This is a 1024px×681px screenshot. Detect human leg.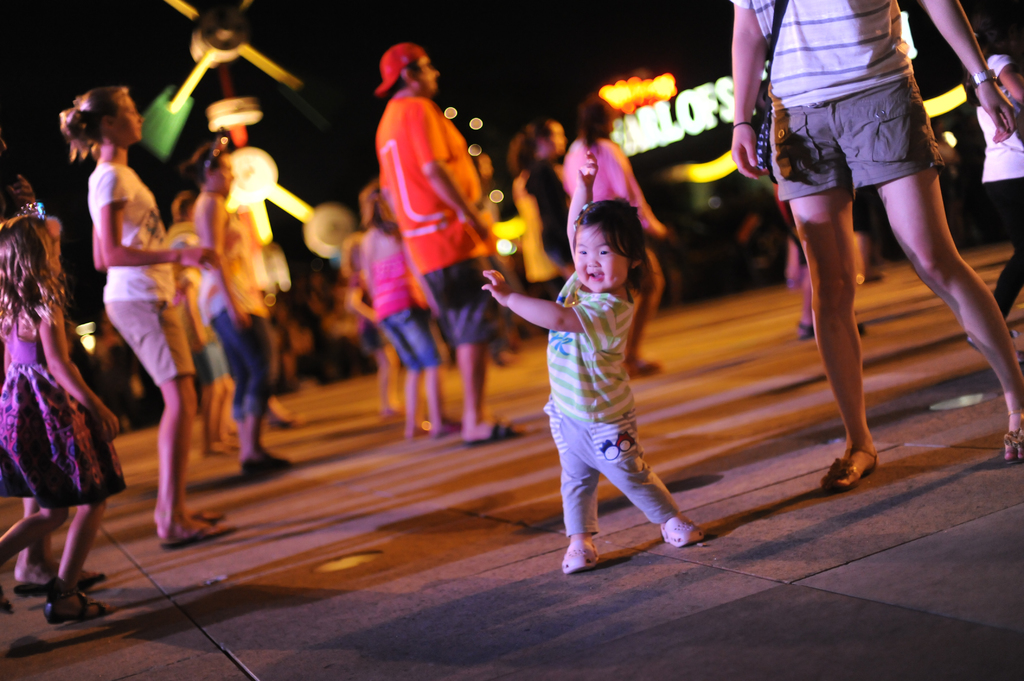
left=209, top=282, right=266, bottom=479.
